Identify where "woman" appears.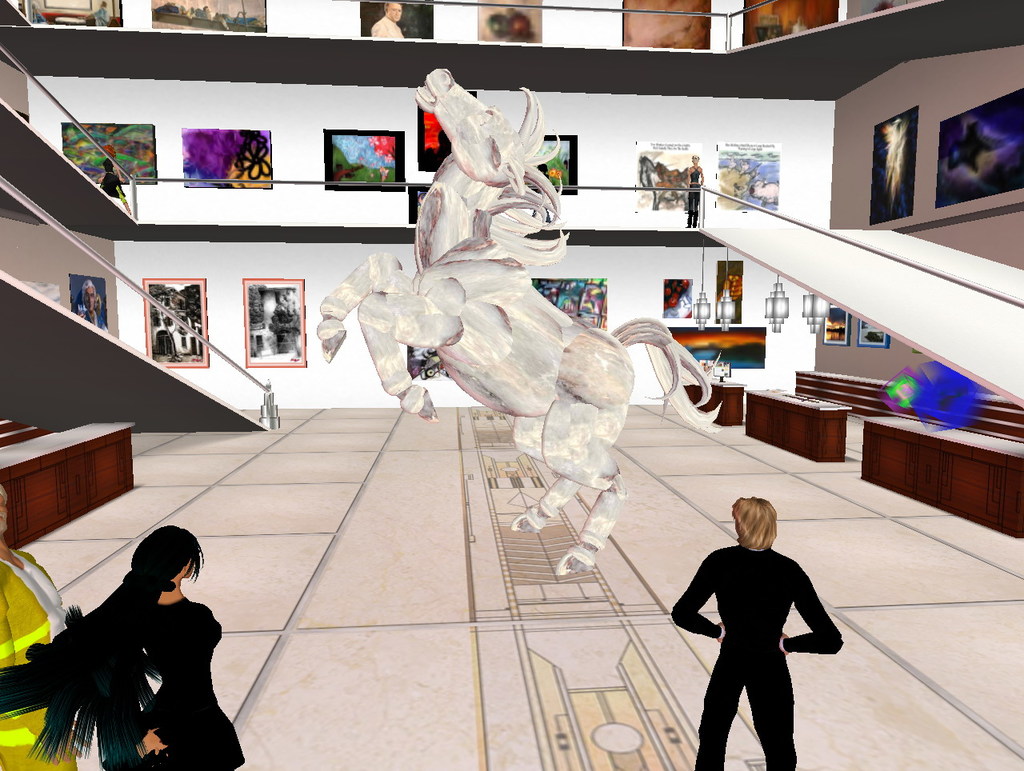
Appears at x1=28, y1=525, x2=242, y2=770.
